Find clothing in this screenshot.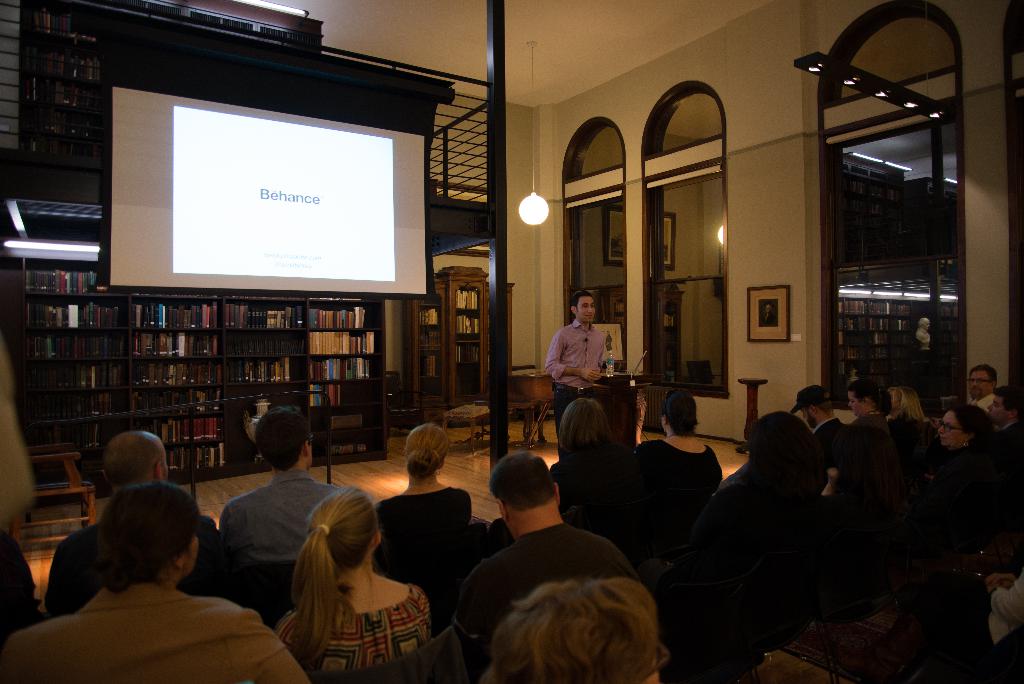
The bounding box for clothing is <box>439,509,635,683</box>.
